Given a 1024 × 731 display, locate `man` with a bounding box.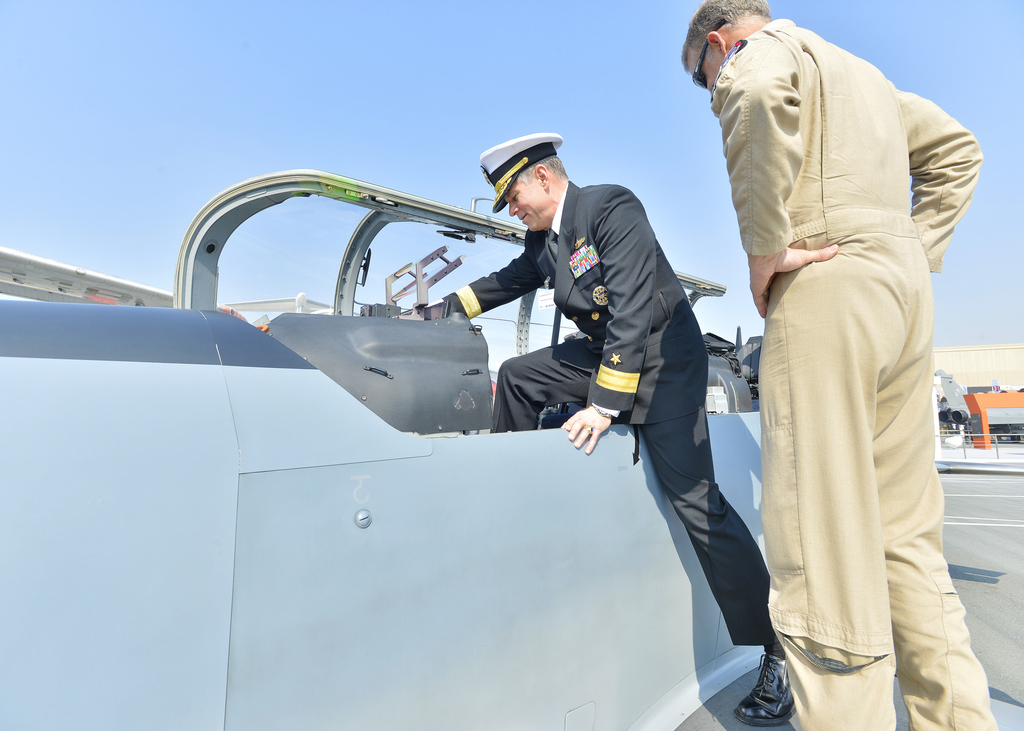
Located: {"x1": 436, "y1": 130, "x2": 797, "y2": 727}.
